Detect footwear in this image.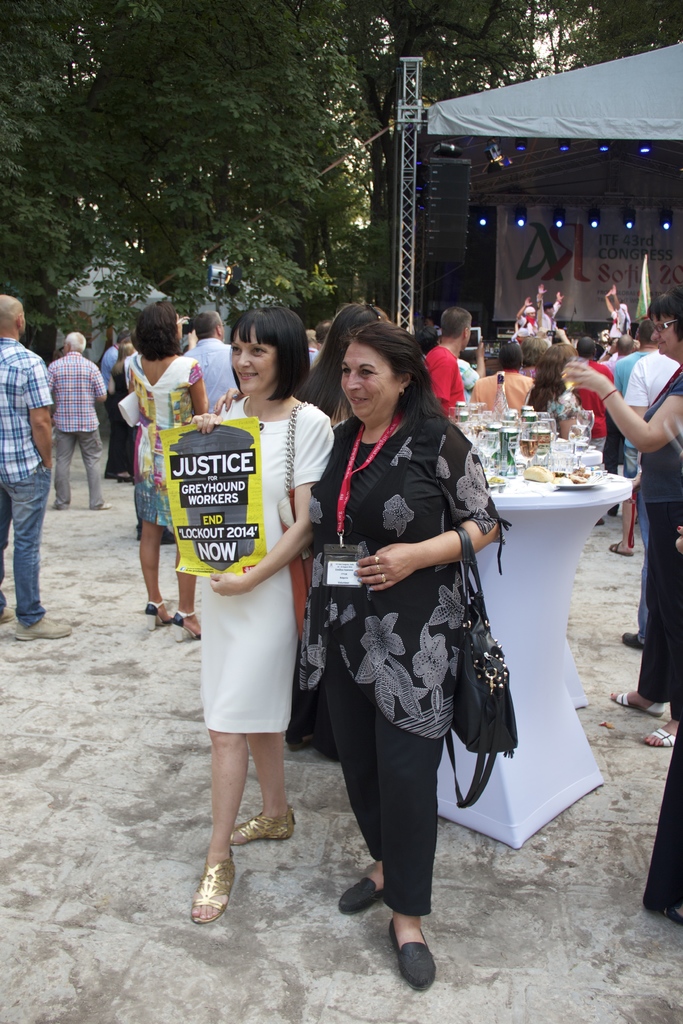
Detection: bbox=(594, 513, 606, 528).
